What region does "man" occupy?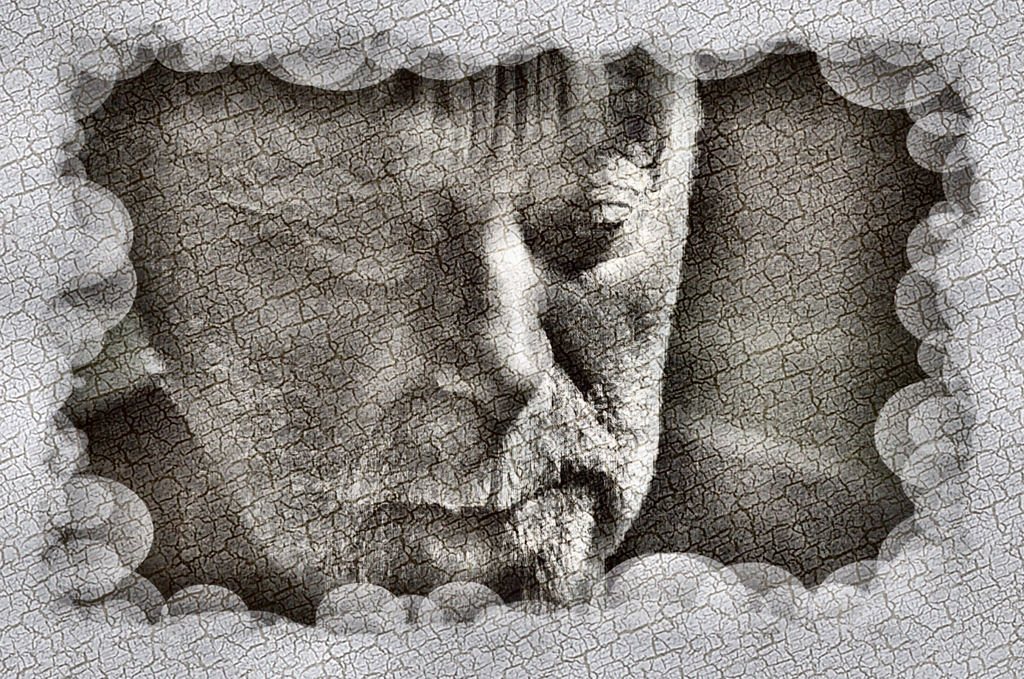
box(76, 65, 708, 629).
